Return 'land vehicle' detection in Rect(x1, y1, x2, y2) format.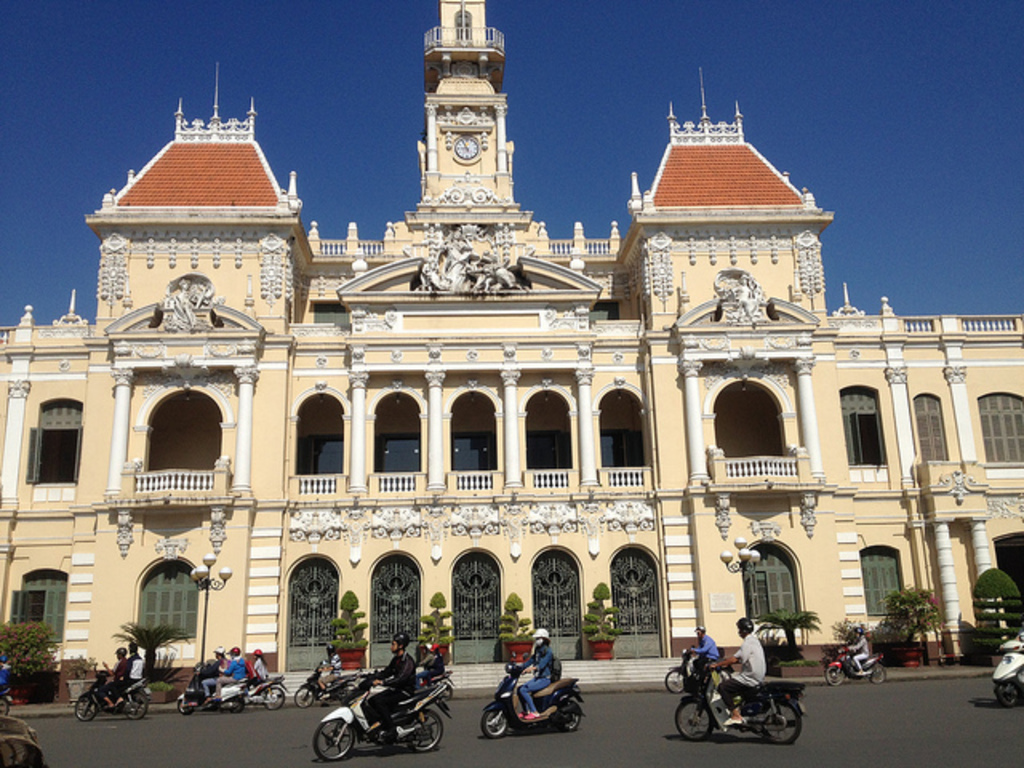
Rect(1000, 643, 1021, 698).
